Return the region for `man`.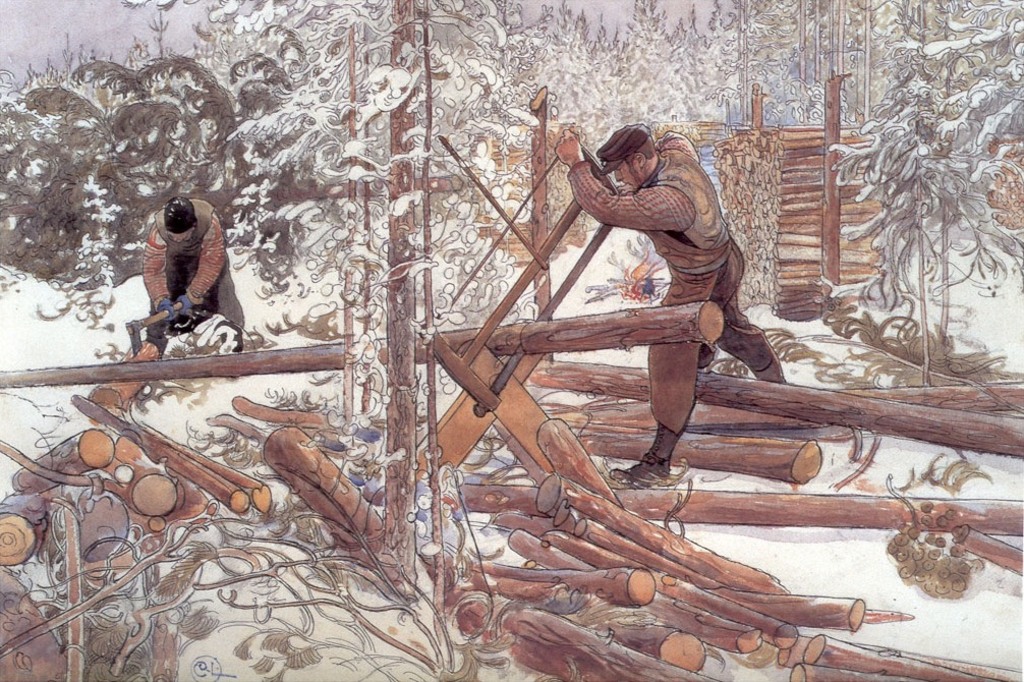
box(141, 195, 251, 354).
